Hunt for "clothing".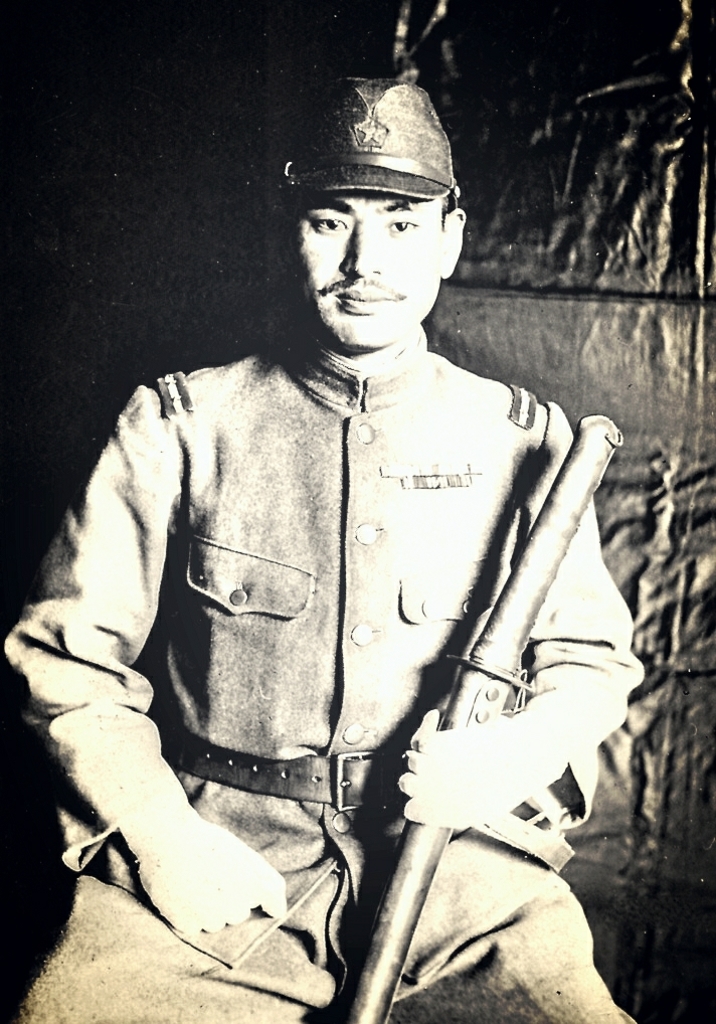
Hunted down at <bbox>47, 258, 630, 992</bbox>.
